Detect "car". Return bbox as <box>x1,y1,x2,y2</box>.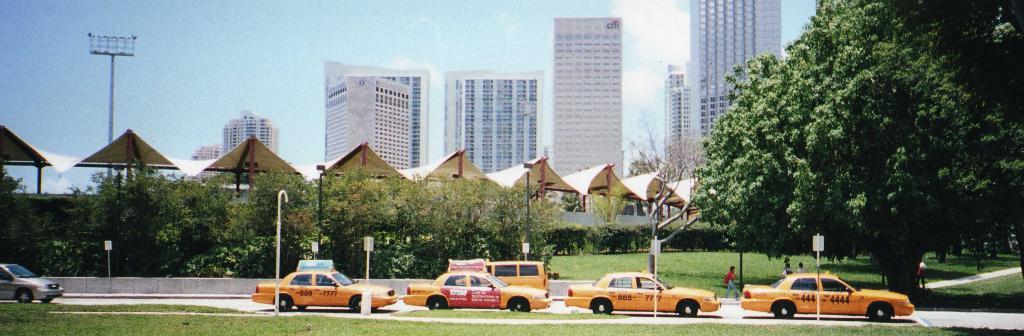
<box>252,267,396,307</box>.
